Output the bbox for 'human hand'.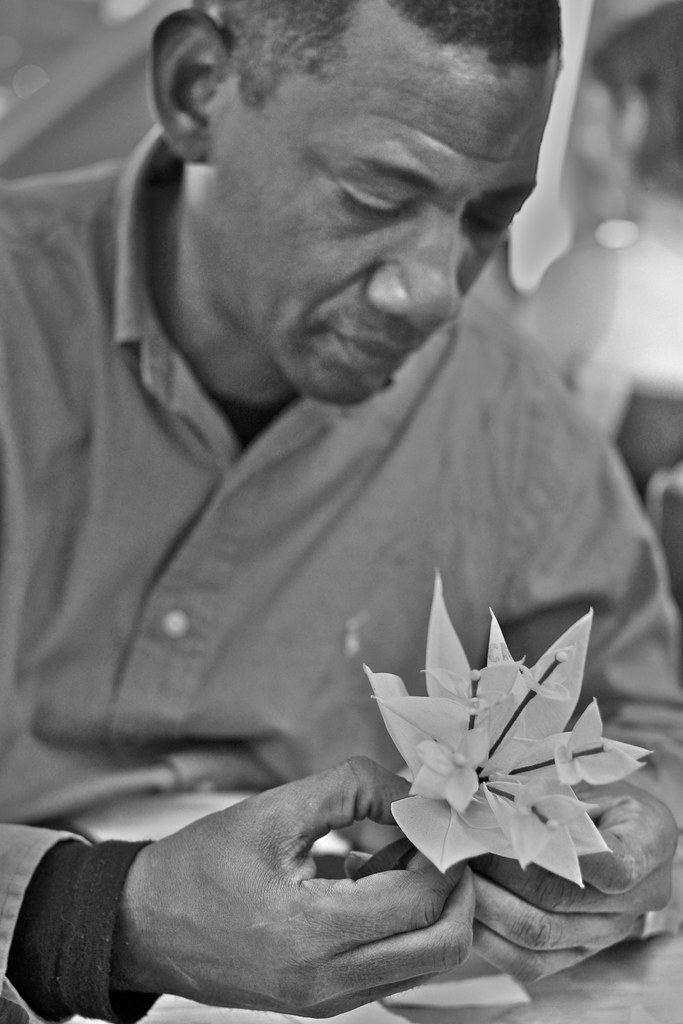
{"left": 467, "top": 778, "right": 682, "bottom": 993}.
